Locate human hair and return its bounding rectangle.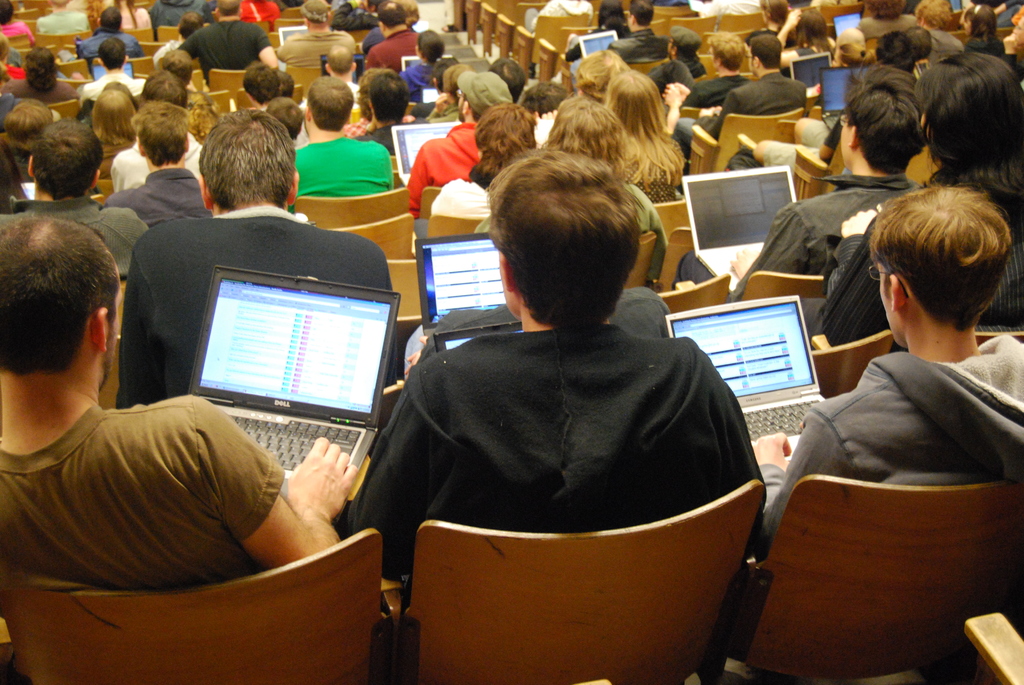
626:0:653:28.
